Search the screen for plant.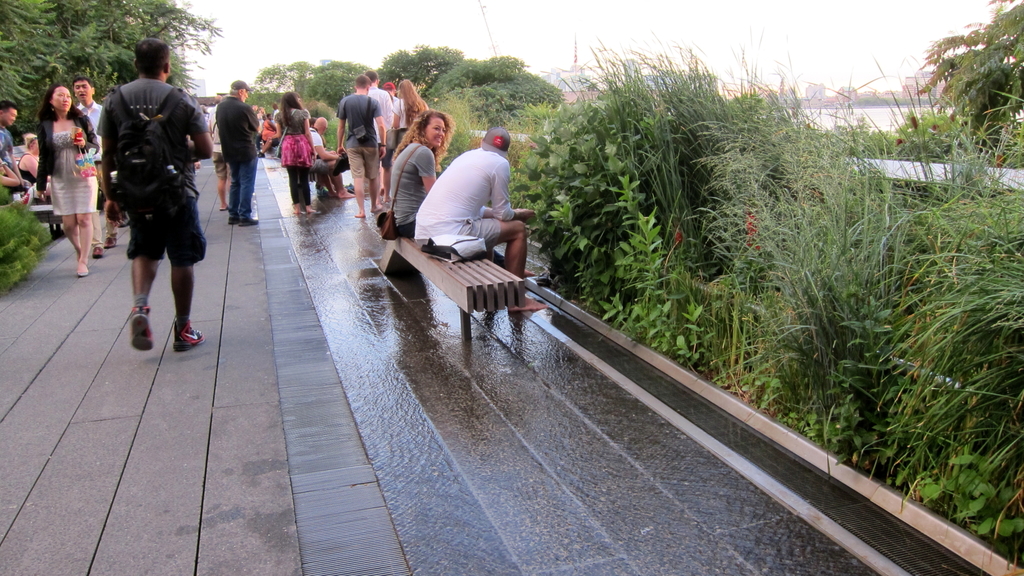
Found at {"x1": 307, "y1": 99, "x2": 340, "y2": 125}.
